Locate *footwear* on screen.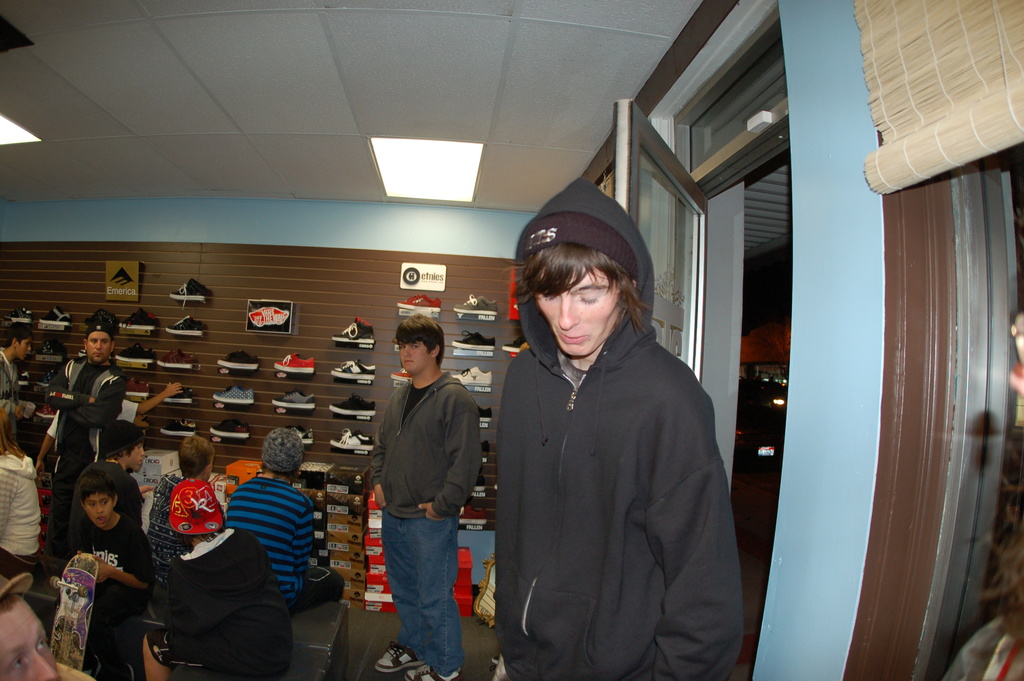
On screen at [111,345,154,365].
